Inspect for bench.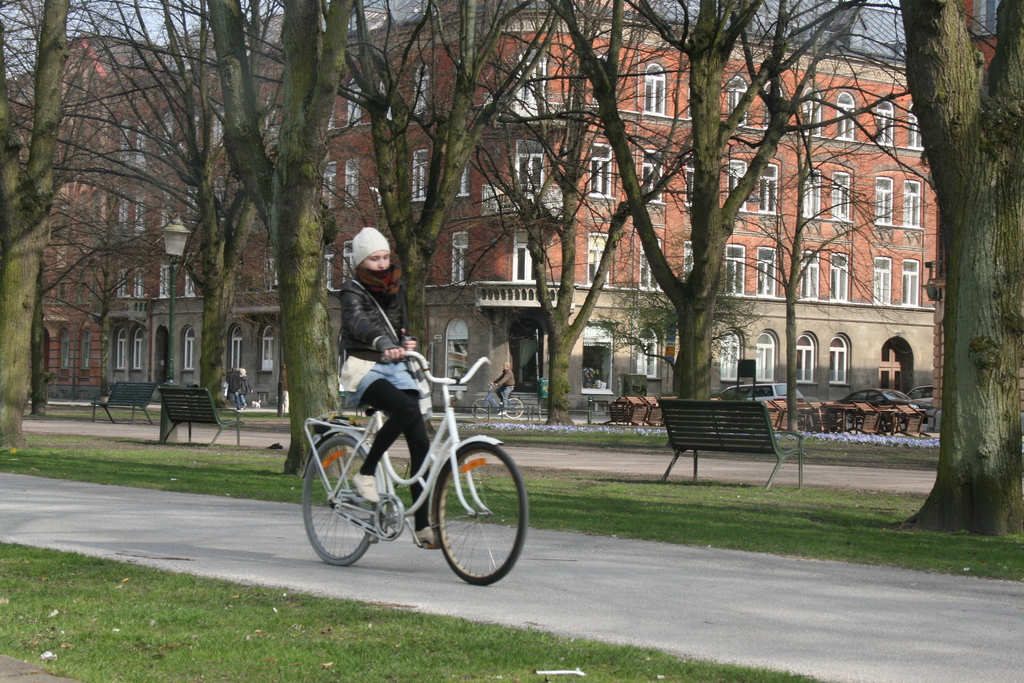
Inspection: locate(159, 386, 273, 457).
